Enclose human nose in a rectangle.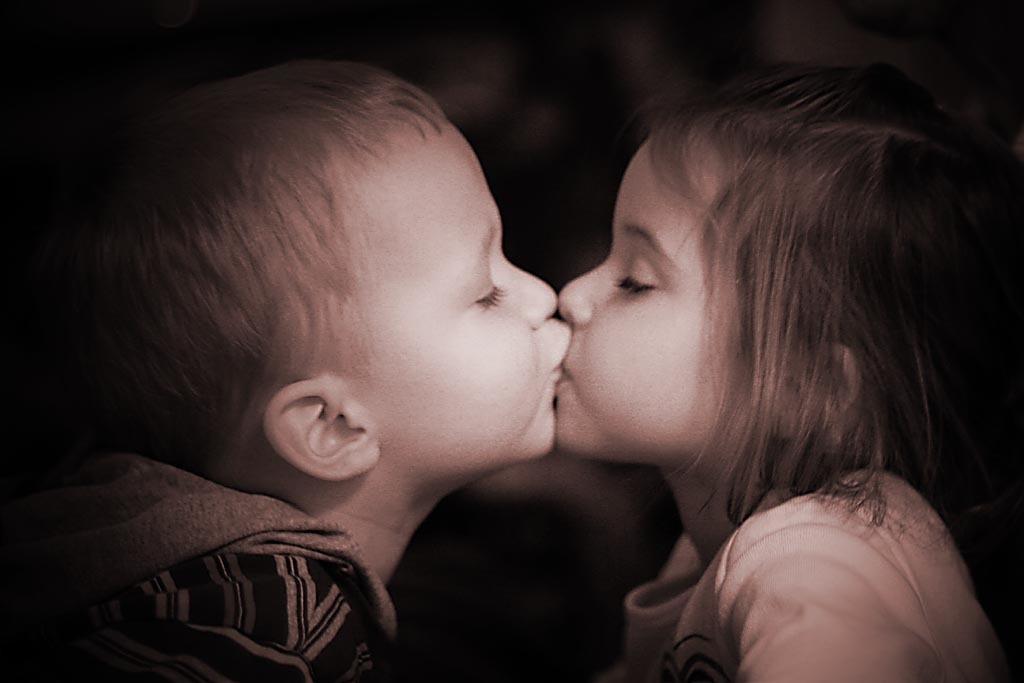
pyautogui.locateOnScreen(555, 260, 606, 331).
